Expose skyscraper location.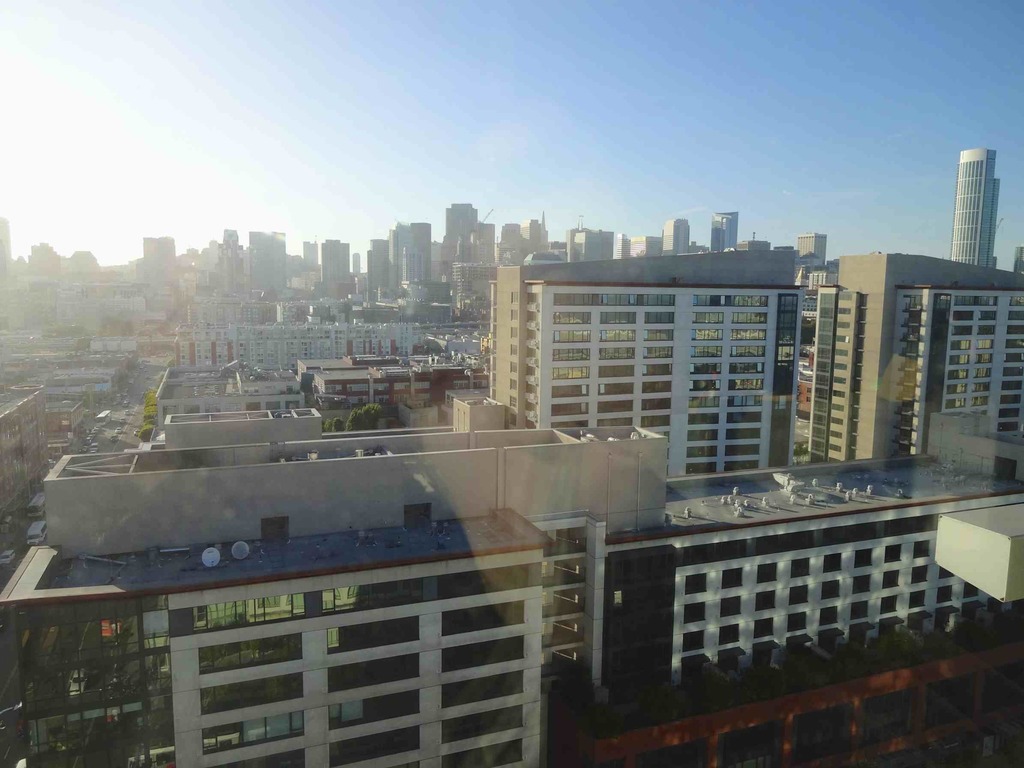
Exposed at bbox=(941, 135, 1014, 274).
